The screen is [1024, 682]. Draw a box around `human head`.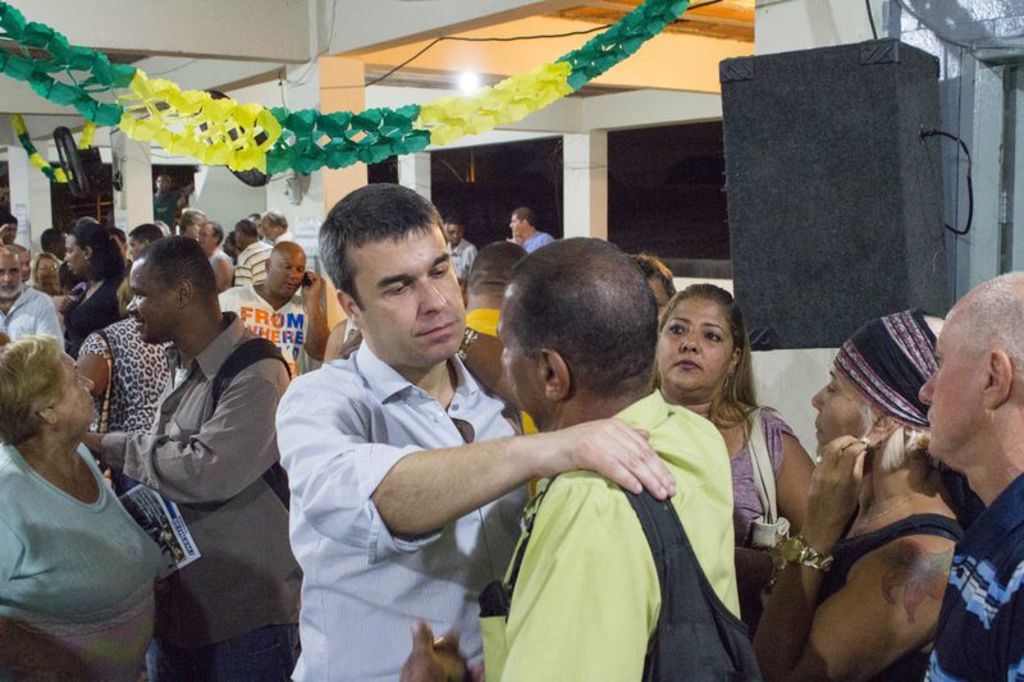
[628,253,677,317].
